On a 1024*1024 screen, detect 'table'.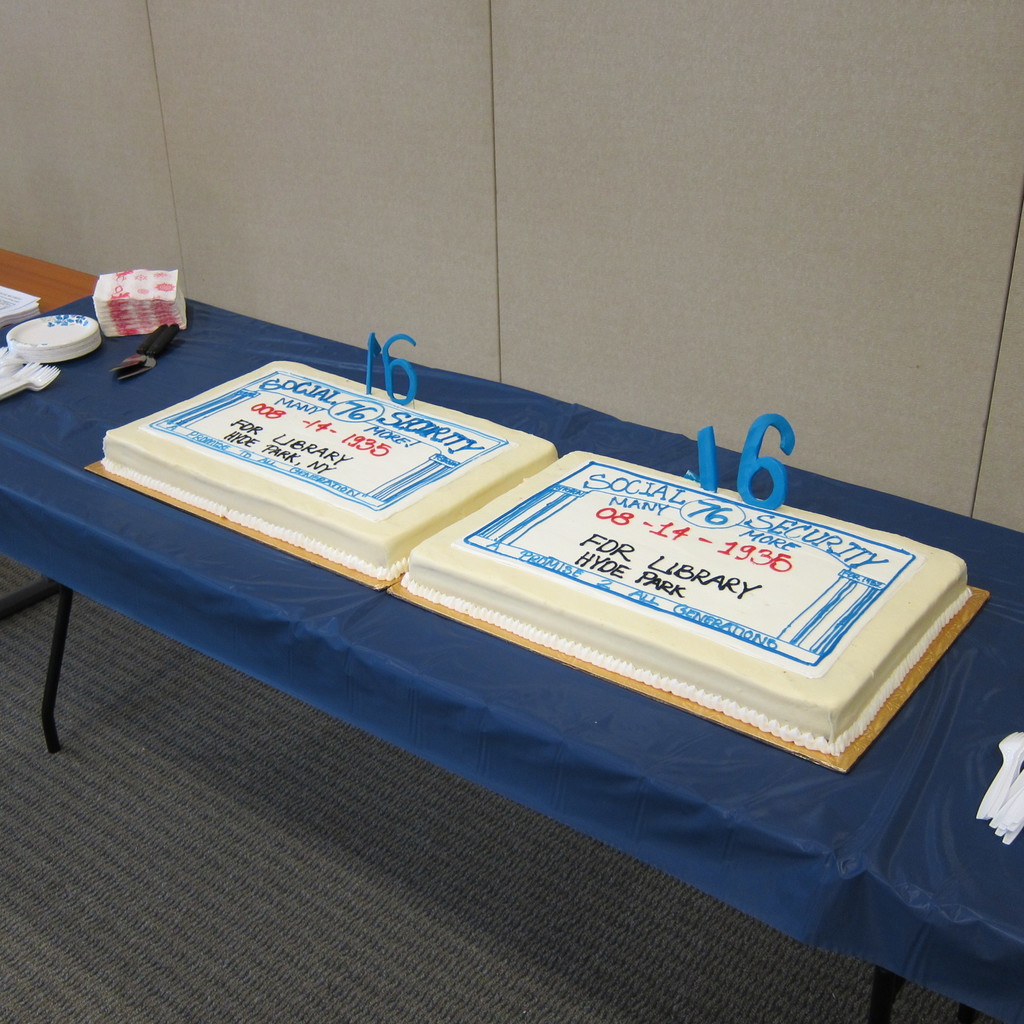
region(0, 252, 1023, 1023).
